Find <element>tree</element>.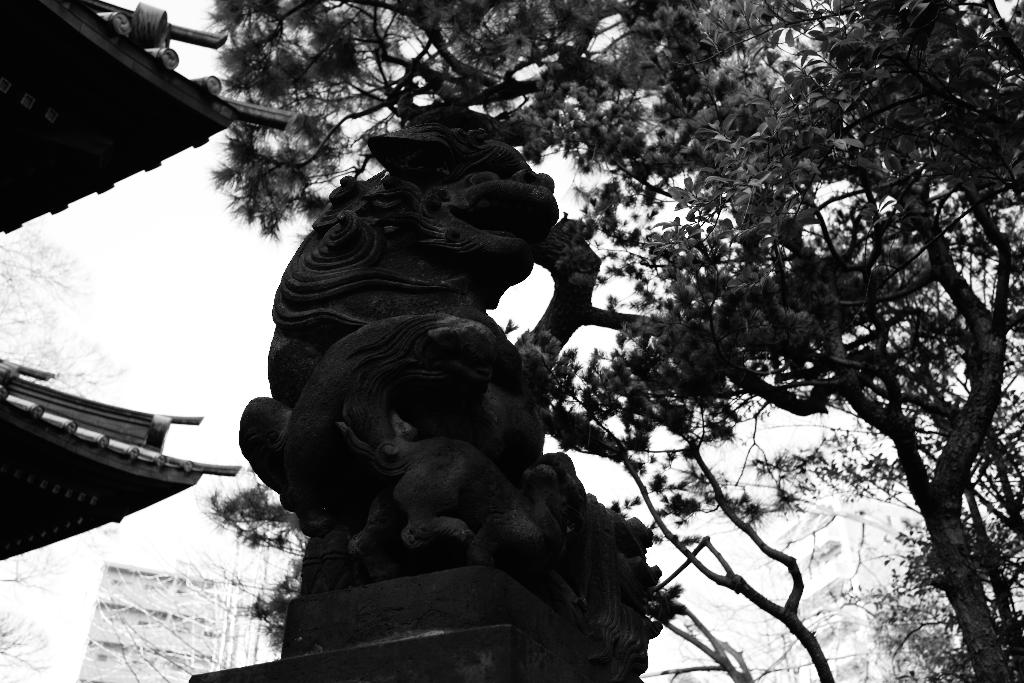
locate(615, 425, 835, 679).
